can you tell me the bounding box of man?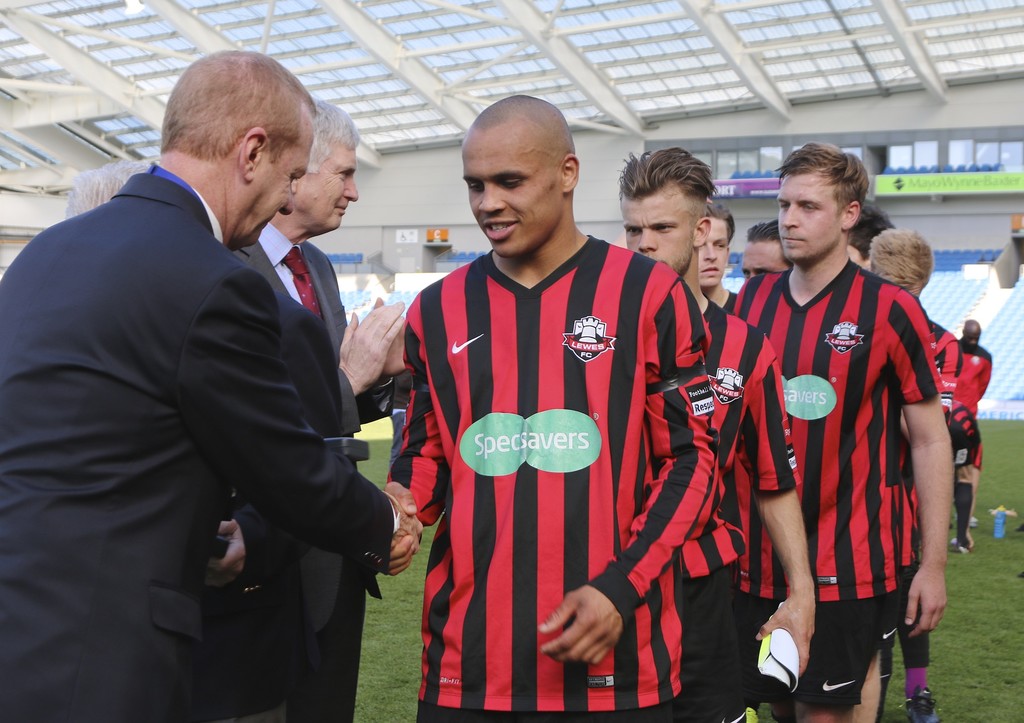
735/216/794/288.
